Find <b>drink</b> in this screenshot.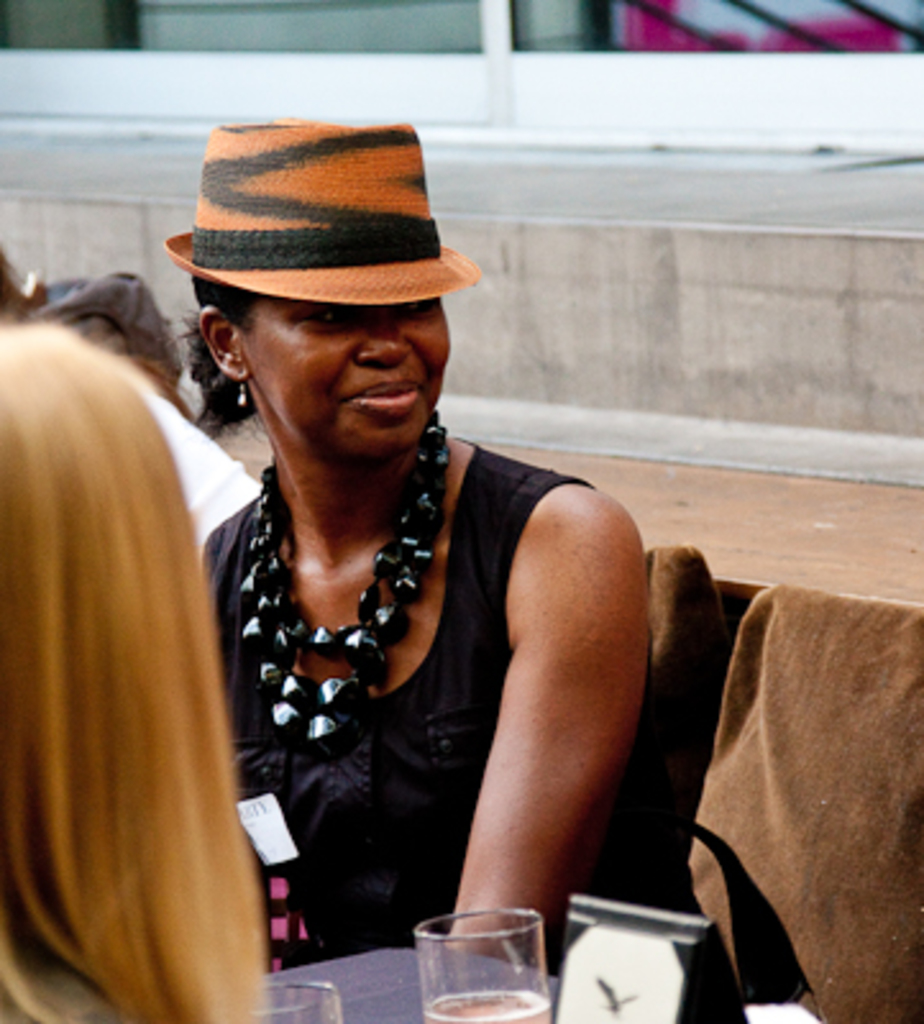
The bounding box for <b>drink</b> is x1=422 y1=988 x2=550 y2=1021.
